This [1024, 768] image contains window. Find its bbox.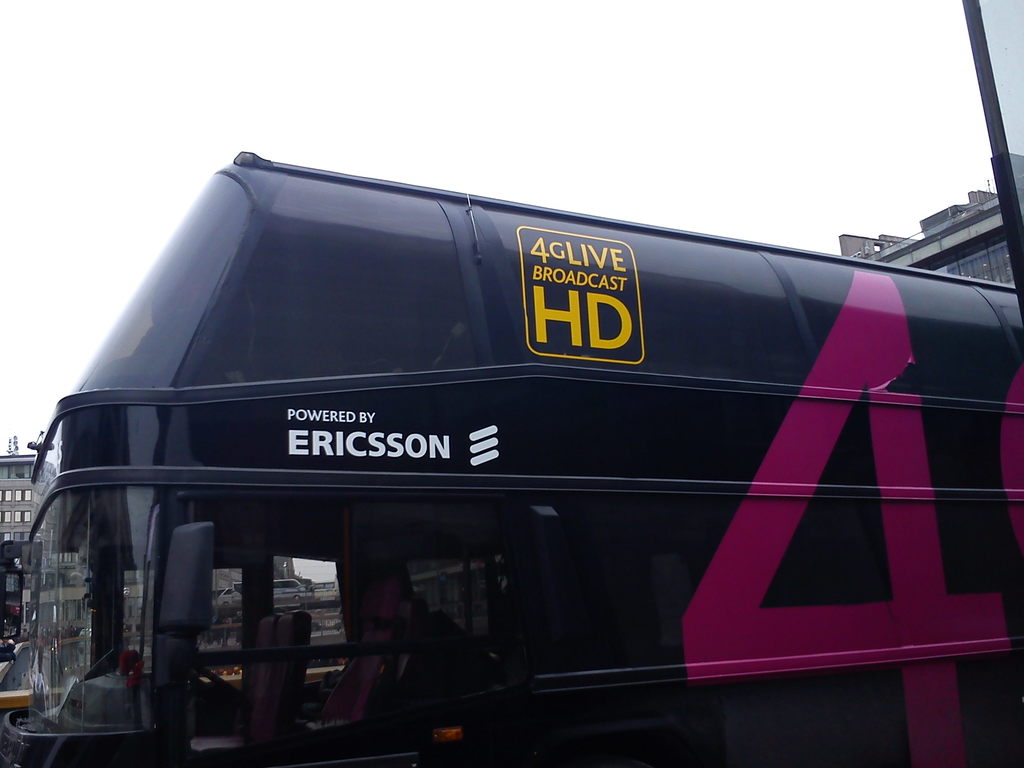
select_region(1, 532, 11, 543).
